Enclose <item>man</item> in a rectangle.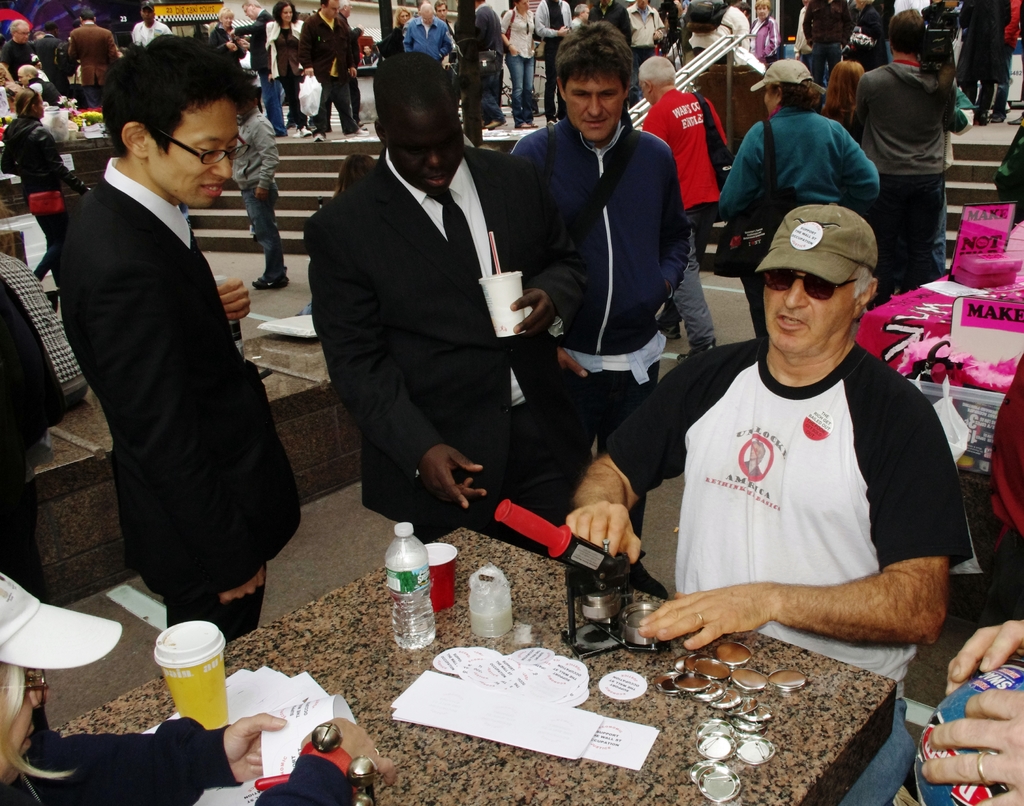
select_region(0, 20, 36, 83).
